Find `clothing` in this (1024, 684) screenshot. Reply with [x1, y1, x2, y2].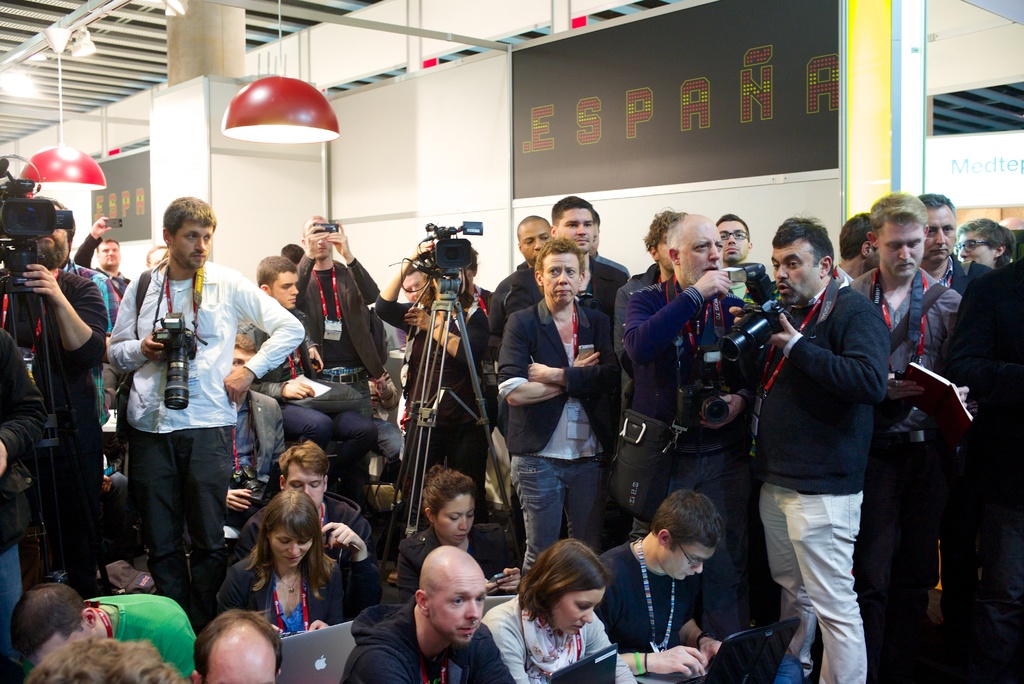
[501, 265, 619, 325].
